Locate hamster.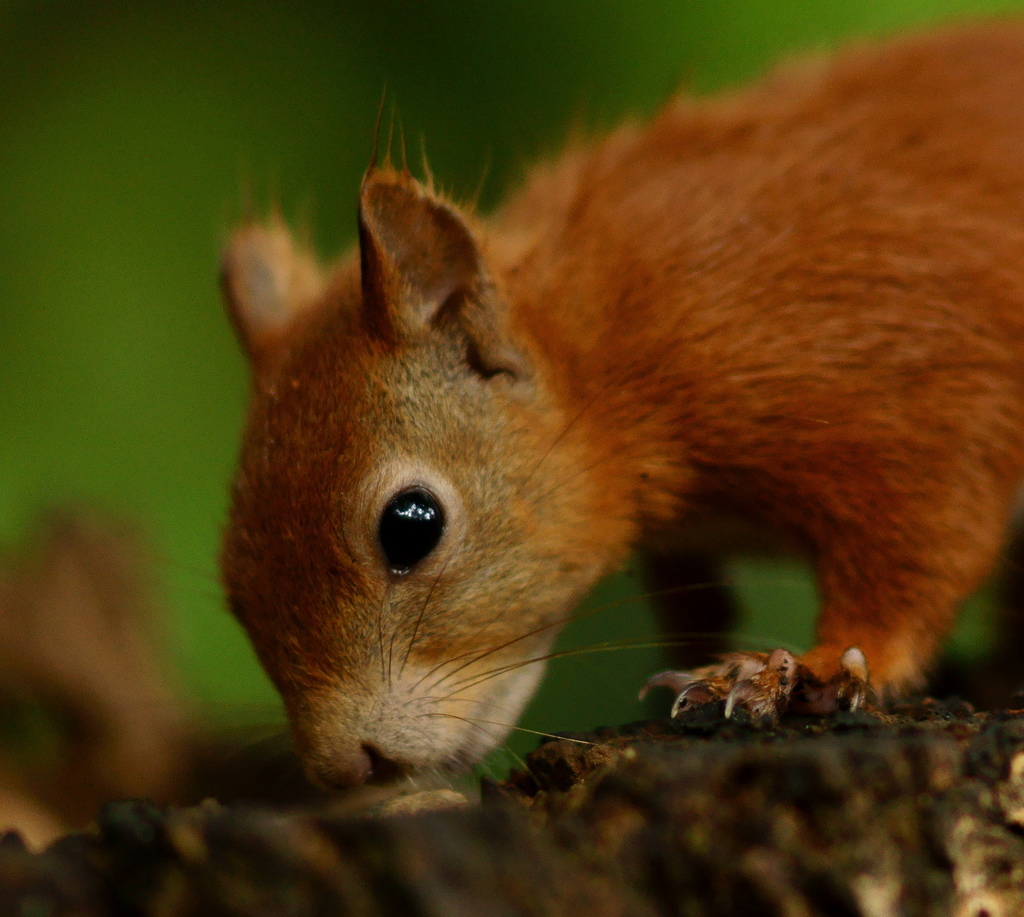
Bounding box: [211,5,1023,822].
